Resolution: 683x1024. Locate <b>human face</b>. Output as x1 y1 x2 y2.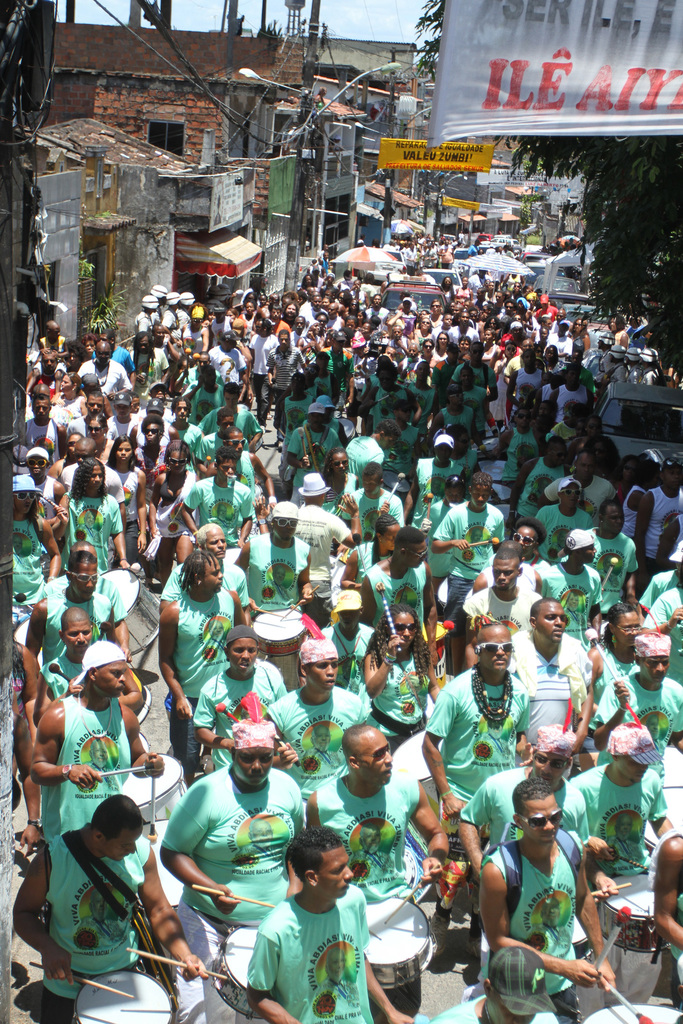
361 474 380 497.
